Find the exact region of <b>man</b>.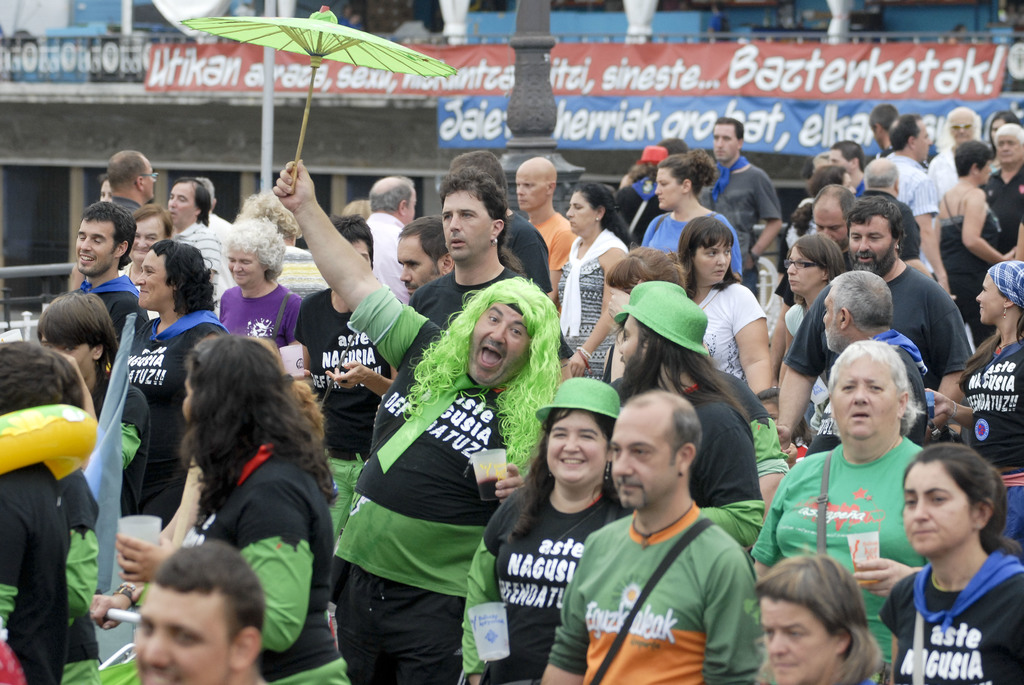
Exact region: region(397, 214, 457, 297).
